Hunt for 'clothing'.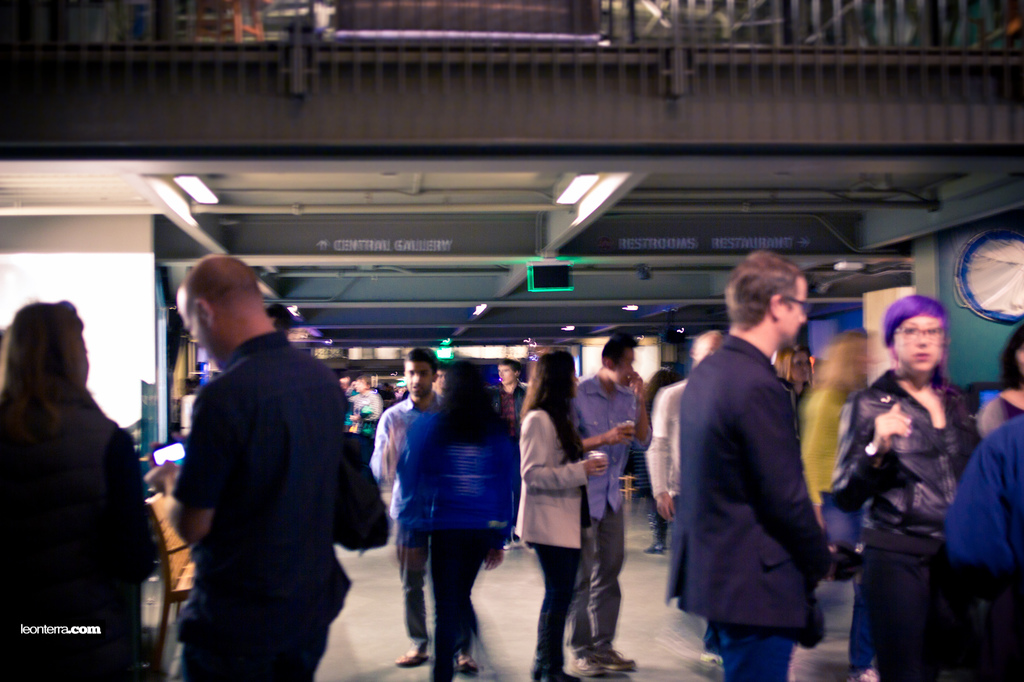
Hunted down at l=568, t=374, r=655, b=661.
